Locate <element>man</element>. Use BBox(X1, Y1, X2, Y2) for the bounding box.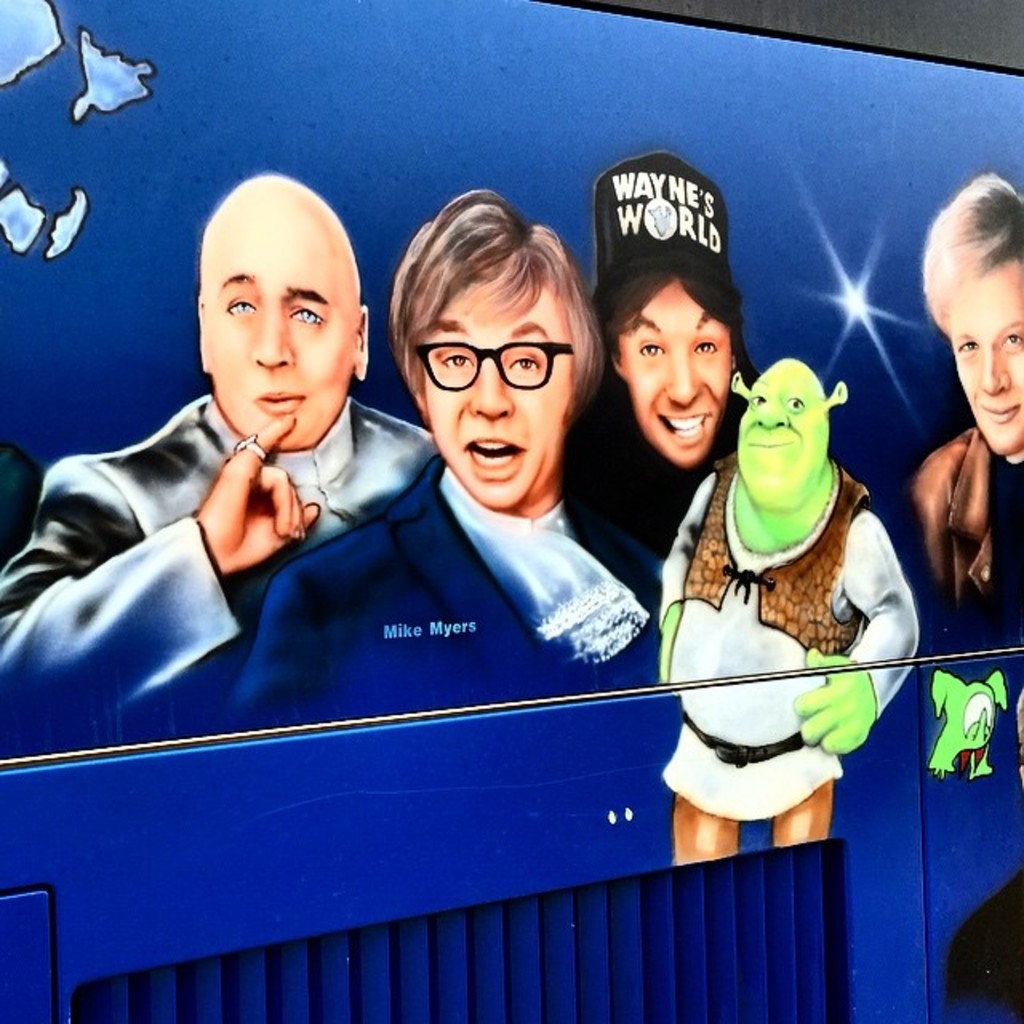
BBox(0, 179, 435, 728).
